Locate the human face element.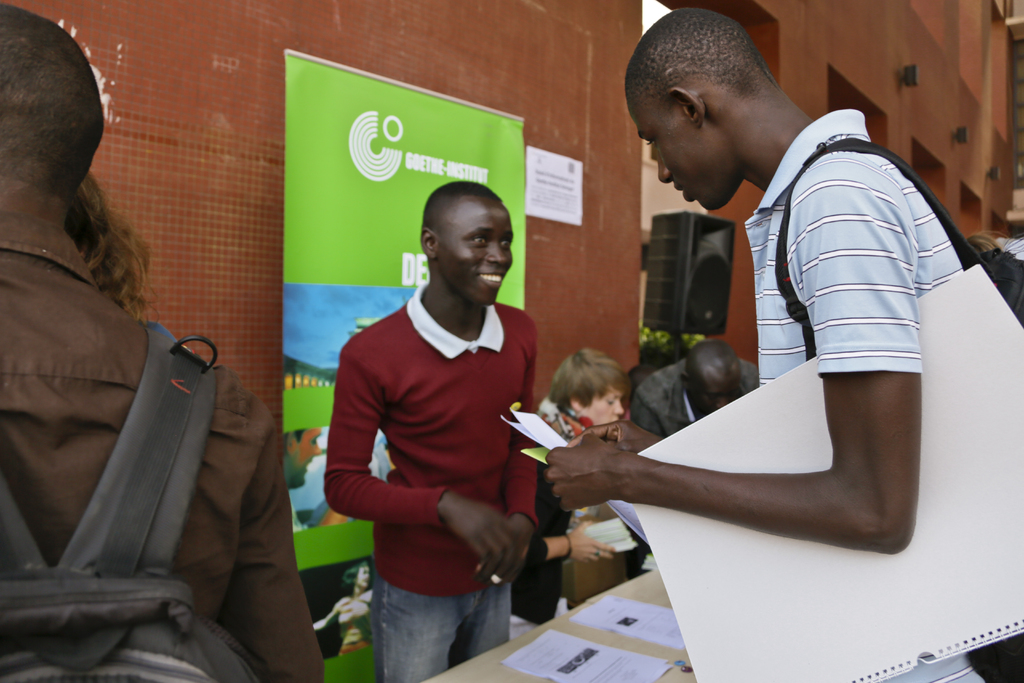
Element bbox: crop(436, 194, 514, 310).
